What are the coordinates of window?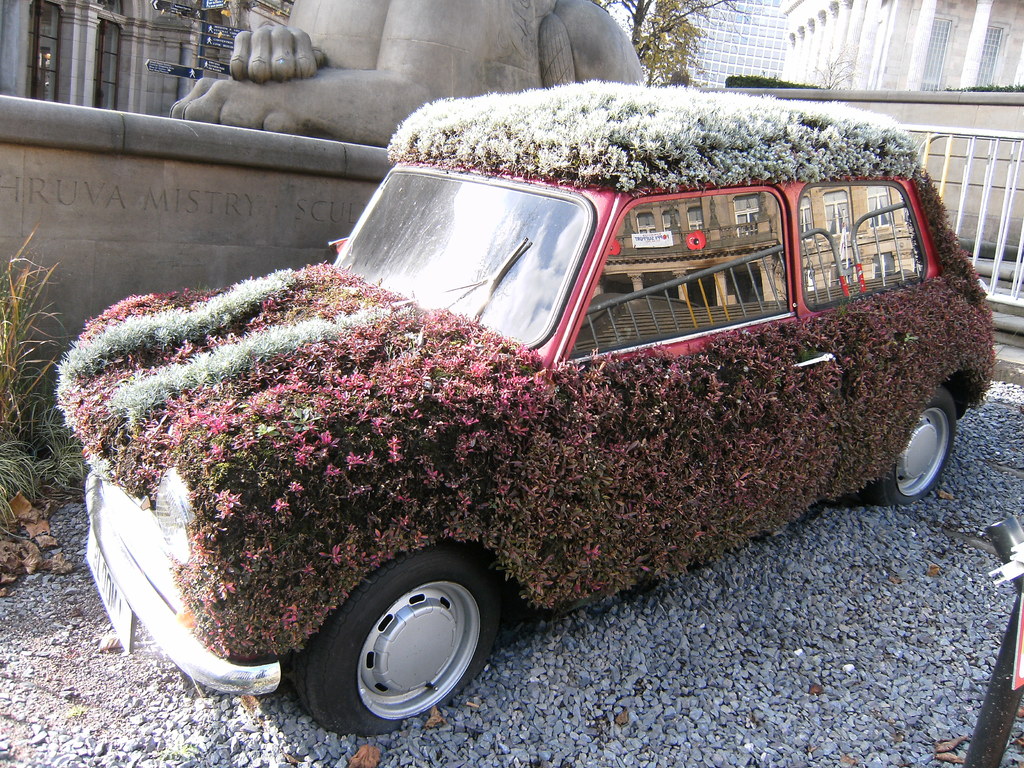
bbox=[918, 17, 950, 91].
